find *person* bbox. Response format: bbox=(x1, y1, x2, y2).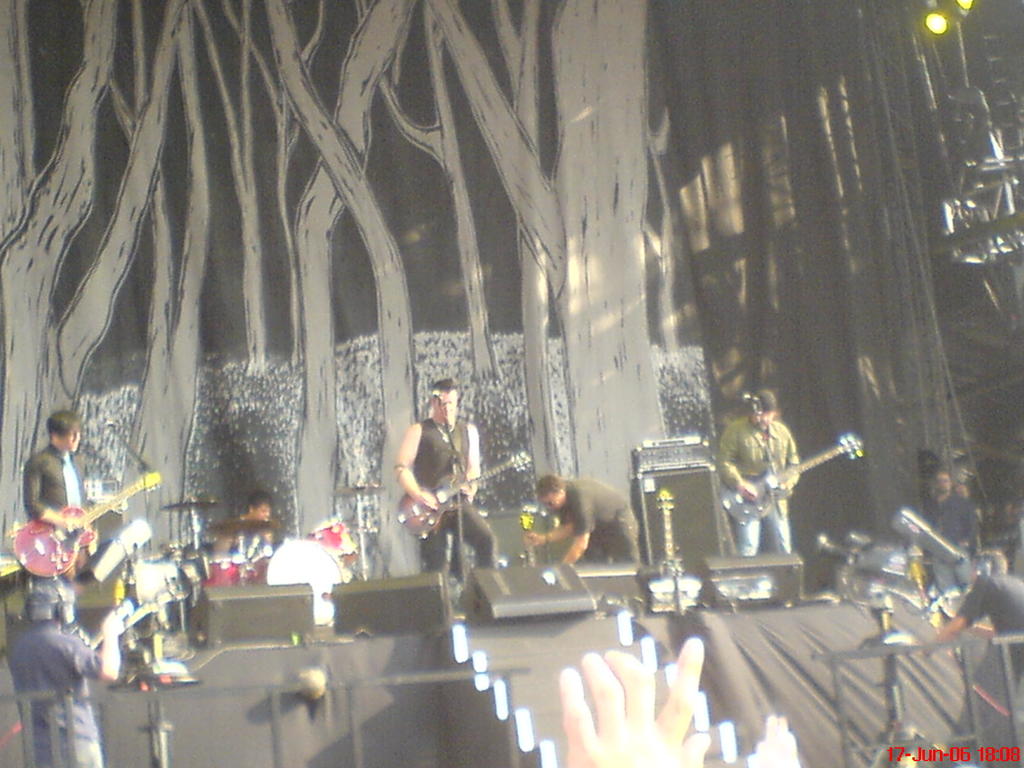
bbox=(239, 487, 280, 523).
